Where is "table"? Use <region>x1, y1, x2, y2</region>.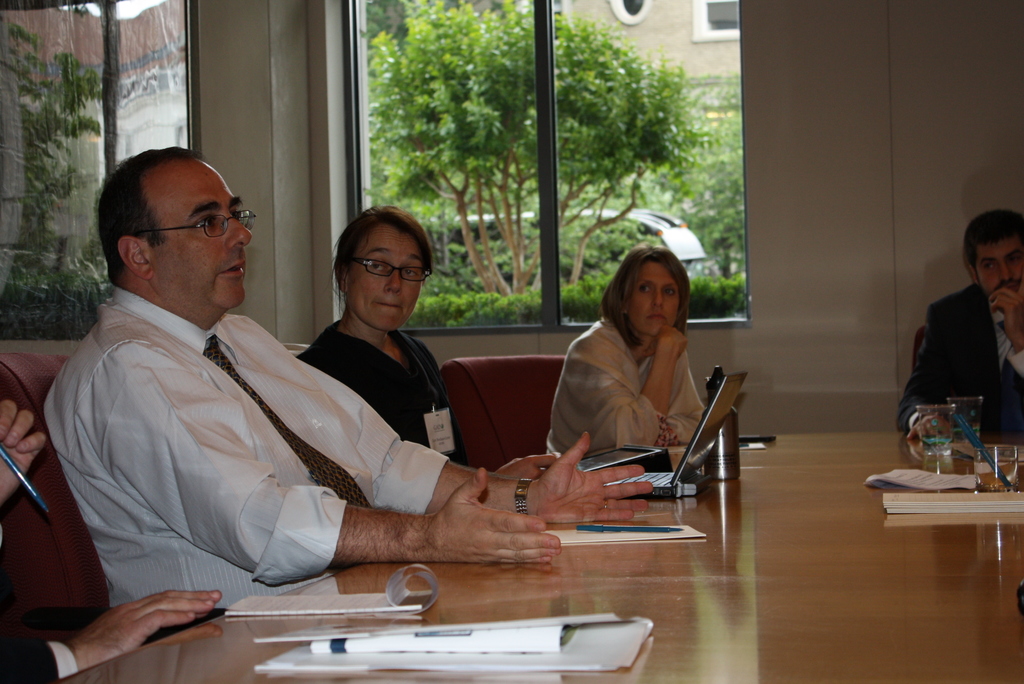
<region>49, 434, 1023, 683</region>.
